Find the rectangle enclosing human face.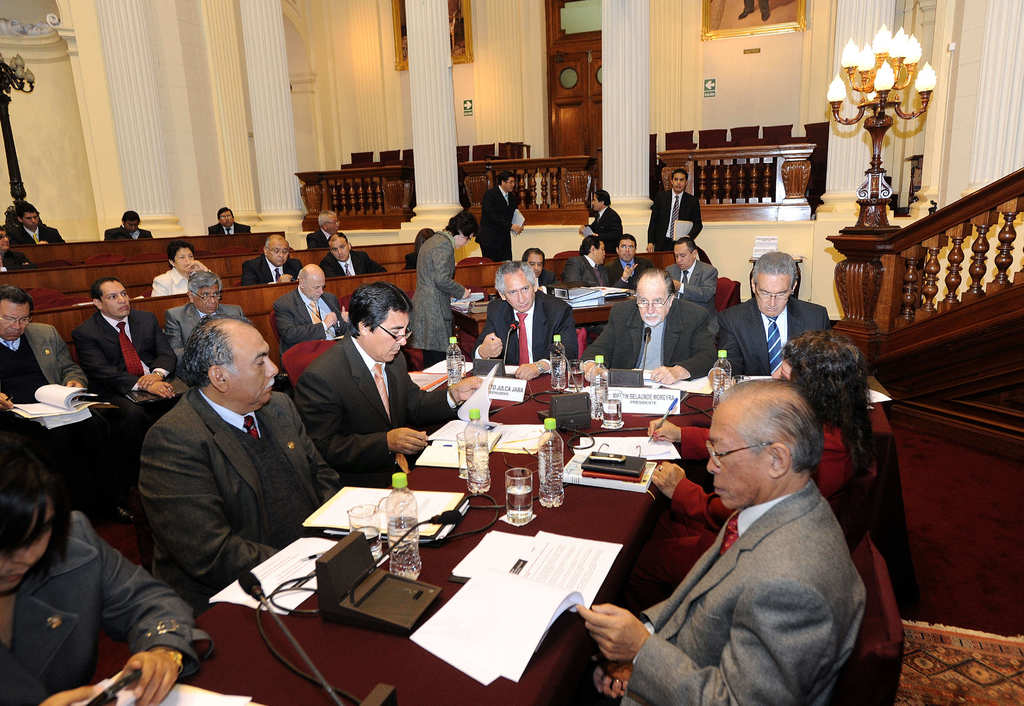
220,209,234,226.
